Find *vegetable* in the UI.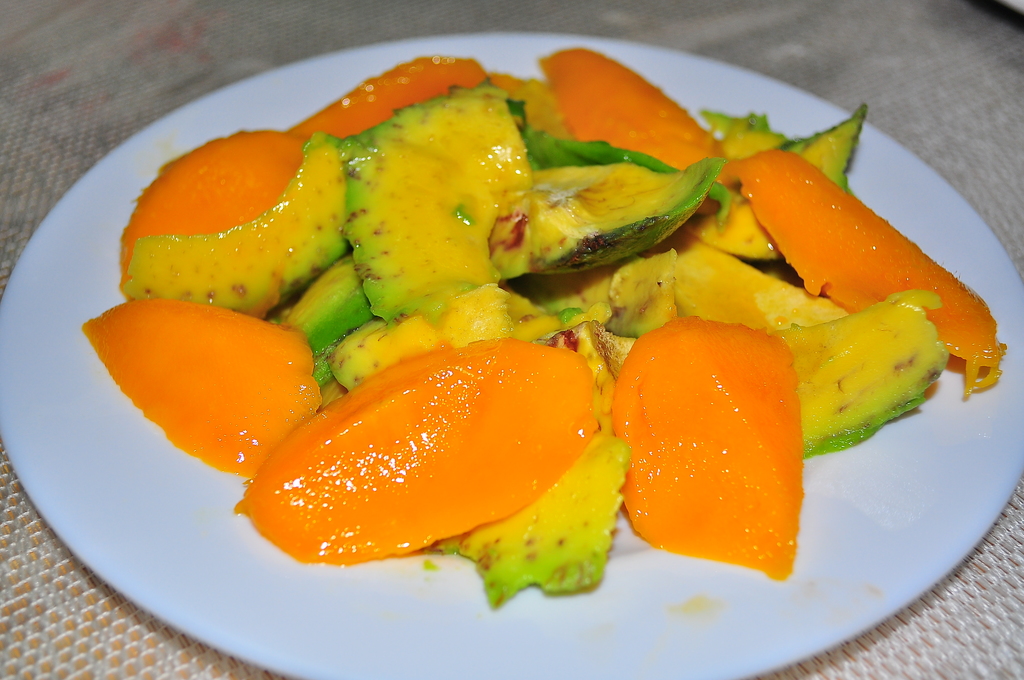
UI element at 340:87:536:316.
